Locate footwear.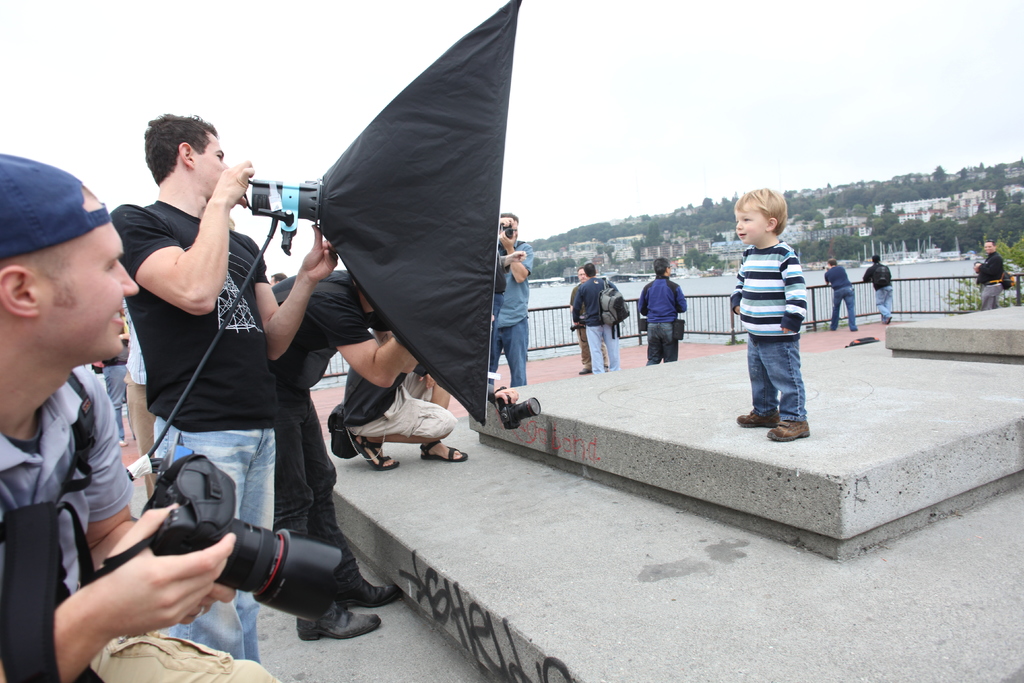
Bounding box: 737/404/780/425.
